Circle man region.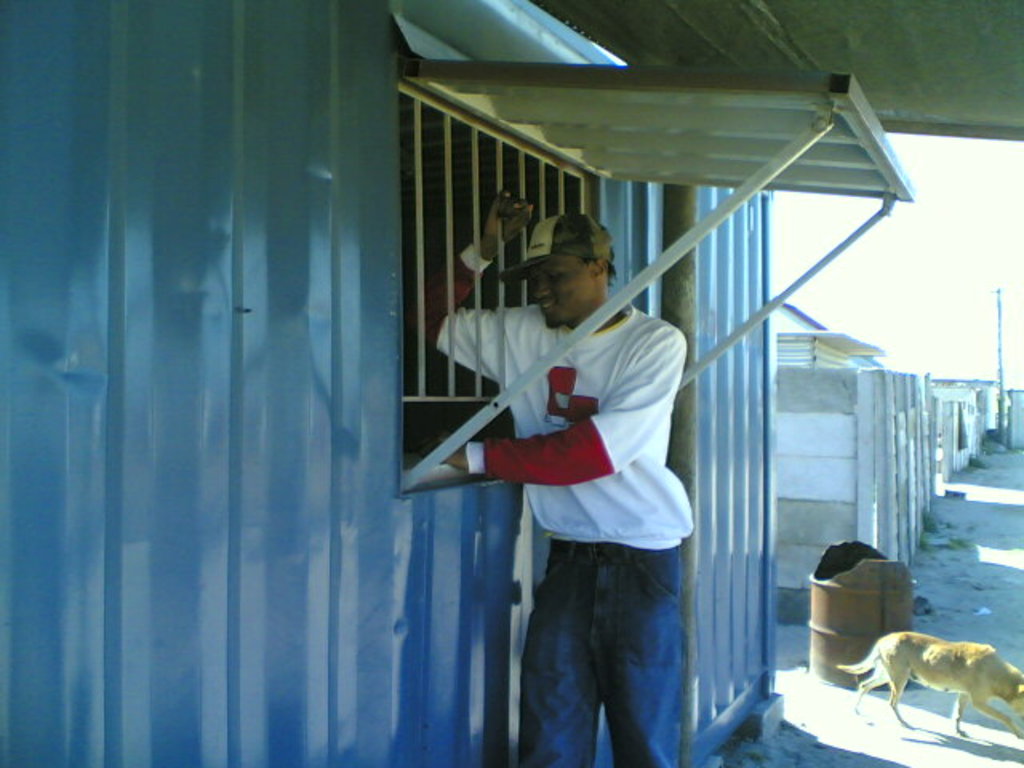
Region: [466, 190, 726, 752].
